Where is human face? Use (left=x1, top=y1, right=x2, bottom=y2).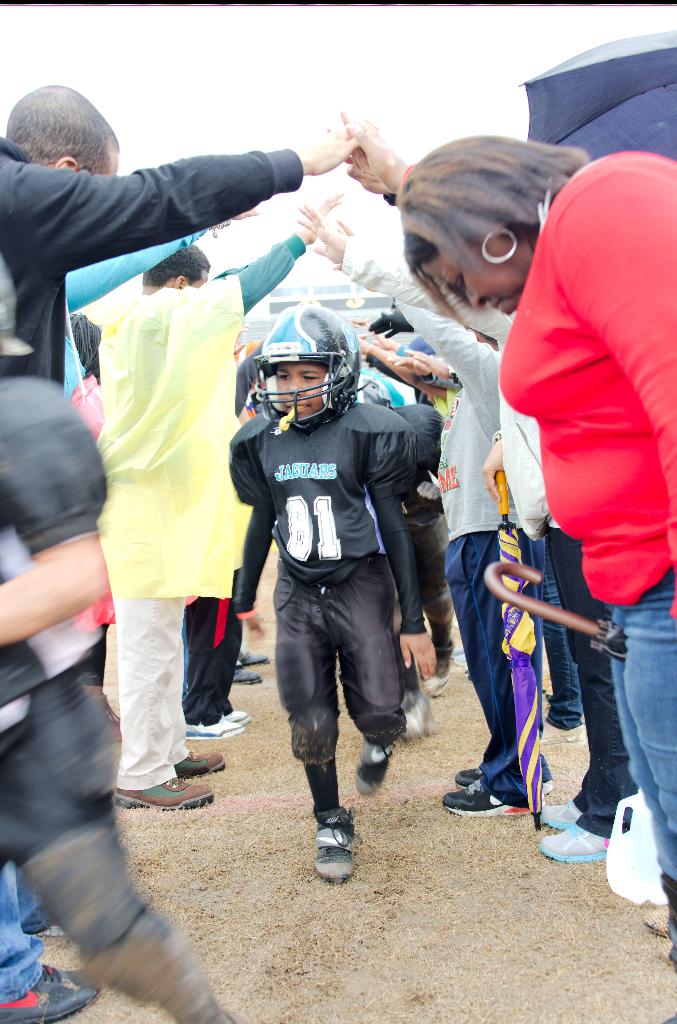
(left=422, top=230, right=529, bottom=314).
